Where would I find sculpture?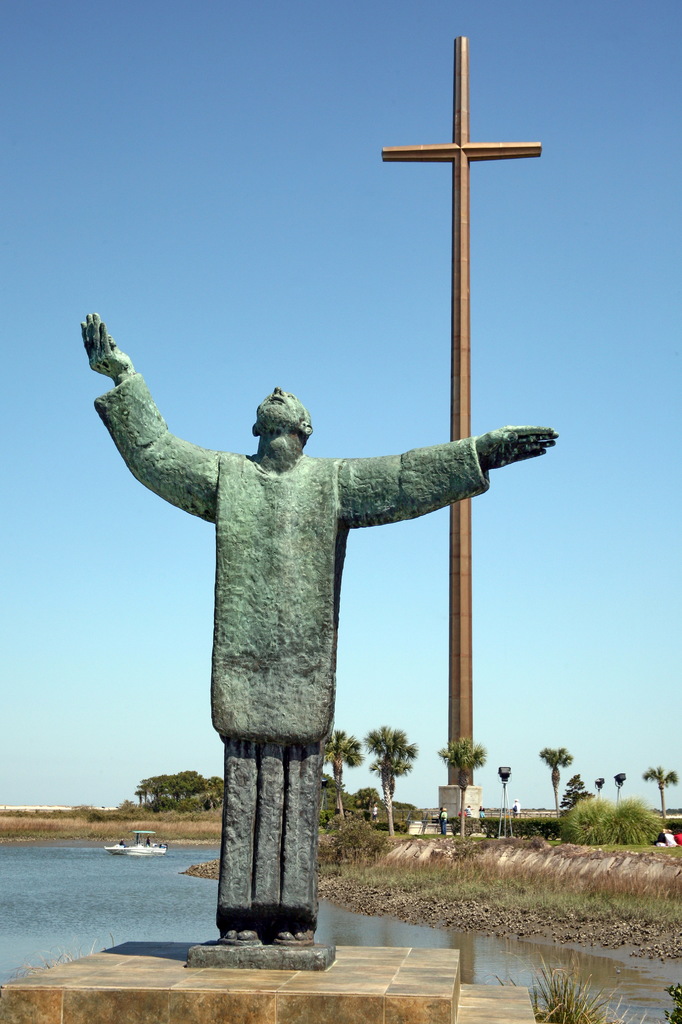
At l=61, t=300, r=557, b=956.
